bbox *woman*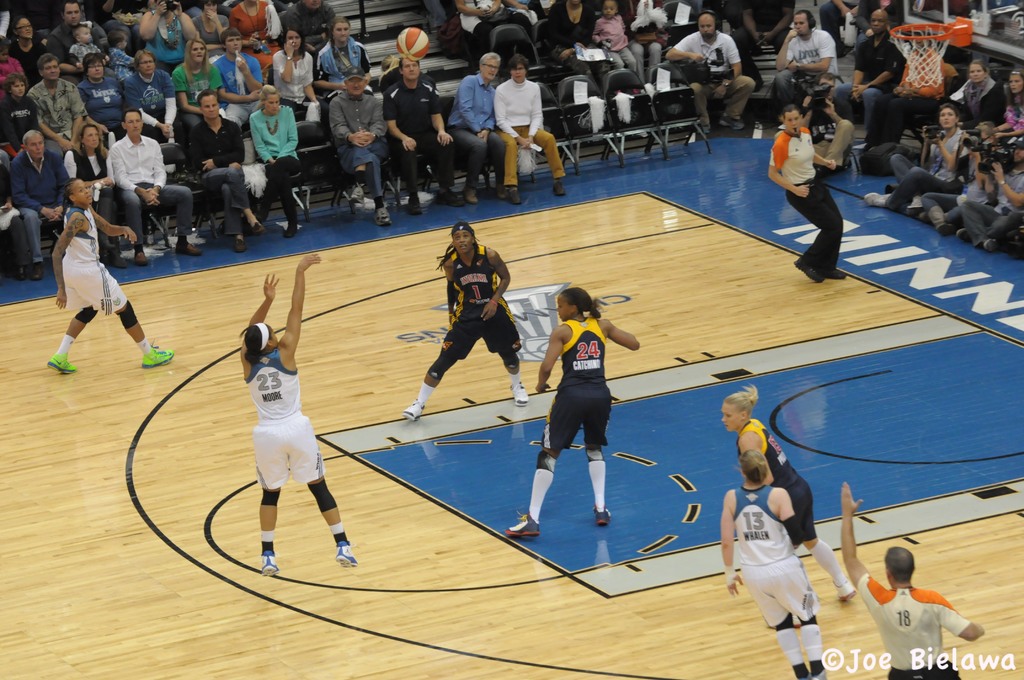
[240, 252, 358, 579]
